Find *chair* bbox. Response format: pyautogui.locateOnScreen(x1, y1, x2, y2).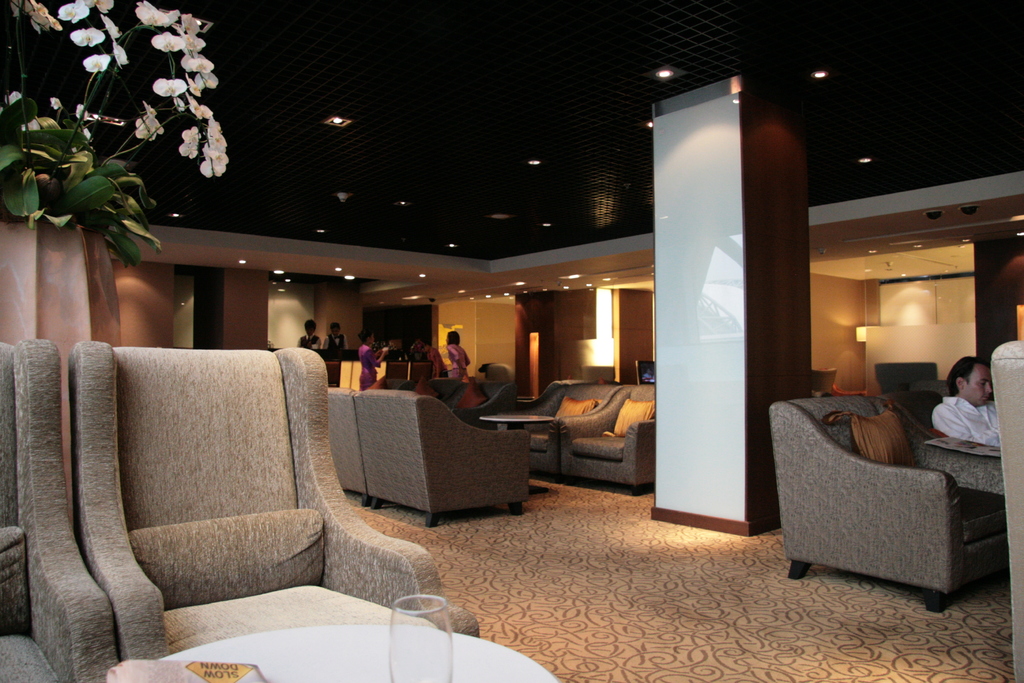
pyautogui.locateOnScreen(325, 384, 375, 508).
